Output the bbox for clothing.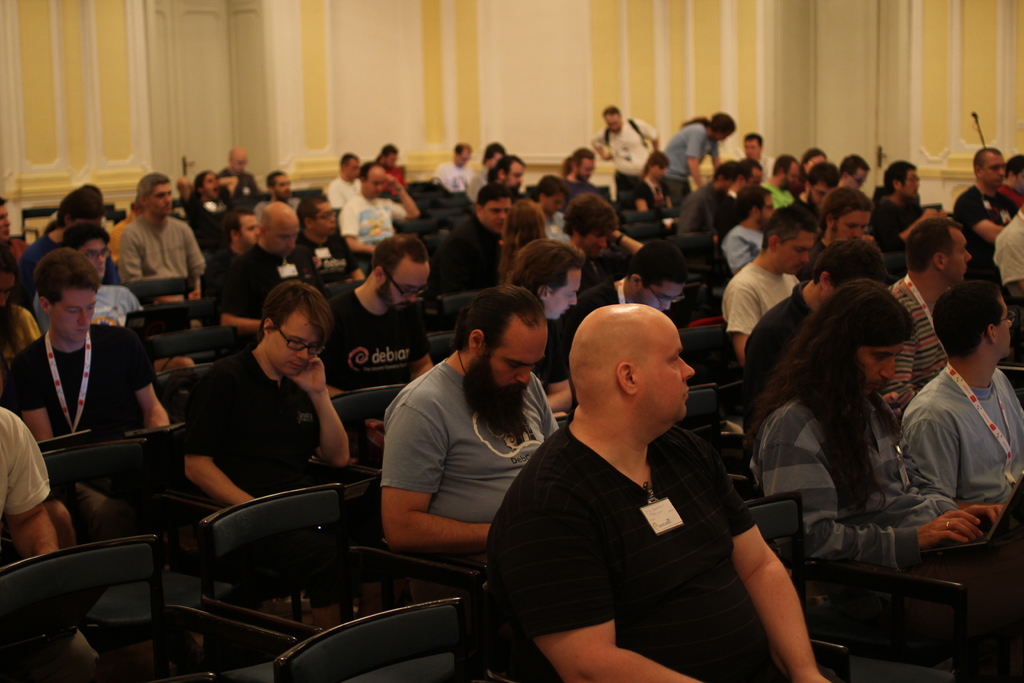
region(986, 206, 1023, 290).
